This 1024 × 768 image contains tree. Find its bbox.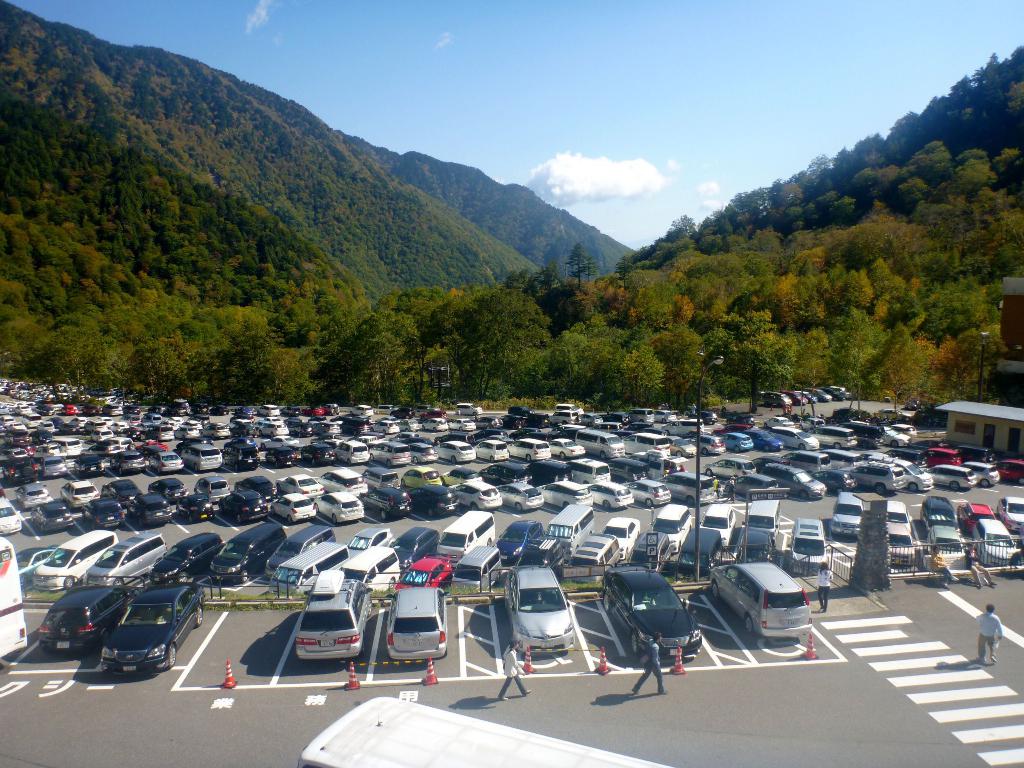
{"x1": 115, "y1": 337, "x2": 187, "y2": 405}.
